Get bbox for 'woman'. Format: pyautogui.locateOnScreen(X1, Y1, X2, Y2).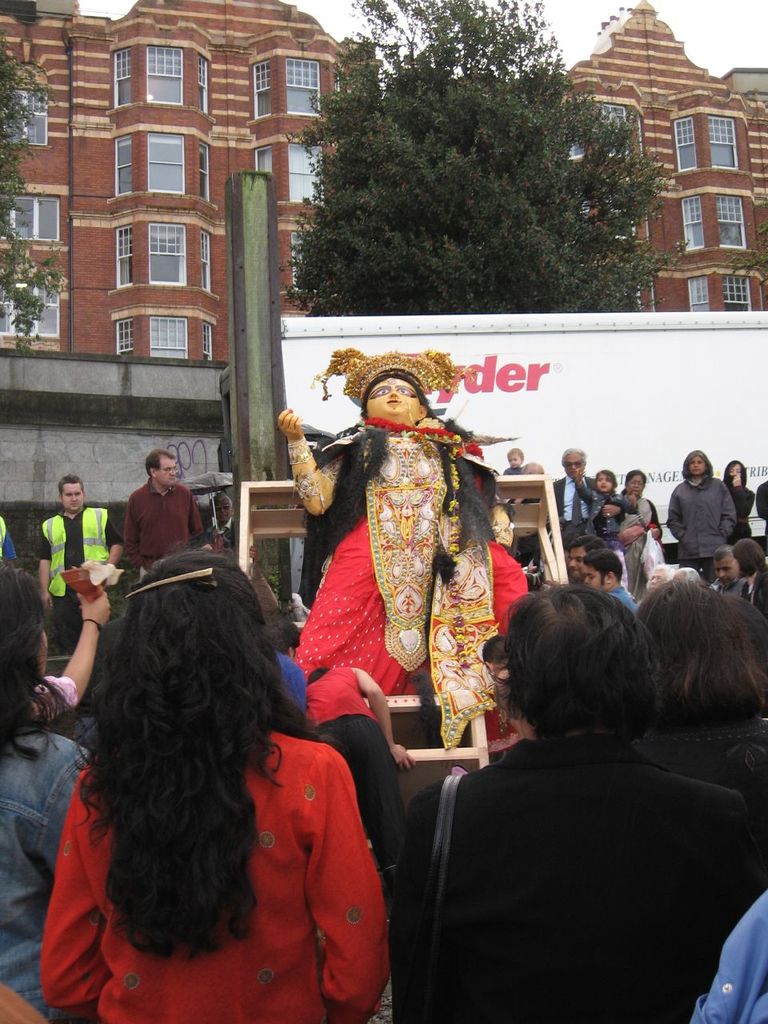
pyautogui.locateOnScreen(282, 348, 540, 753).
